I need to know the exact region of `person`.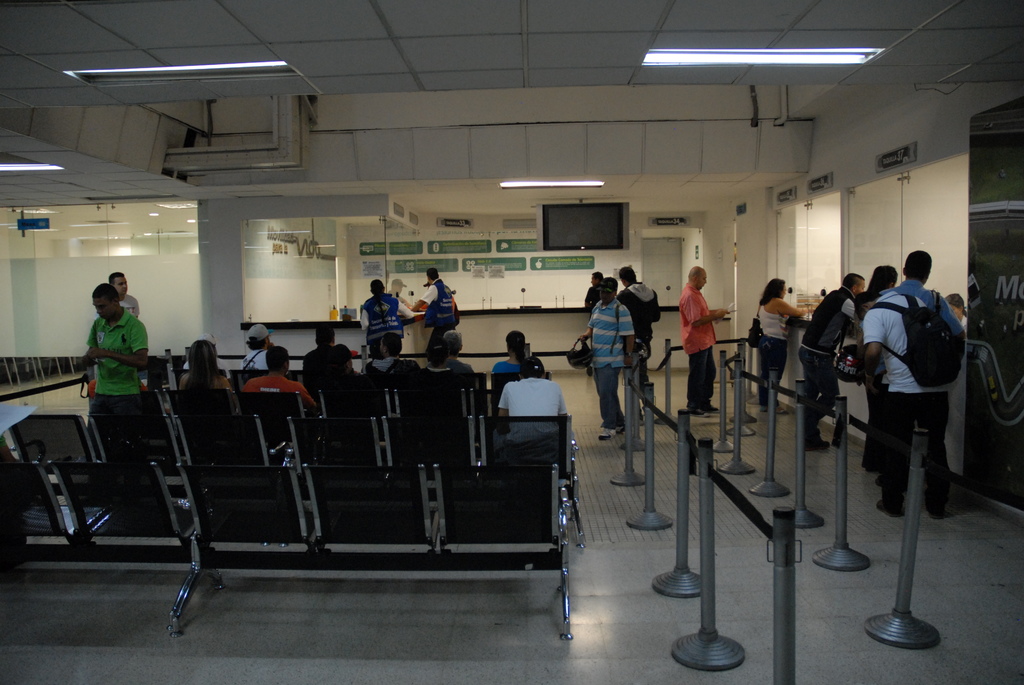
Region: <bbox>370, 327, 412, 369</bbox>.
